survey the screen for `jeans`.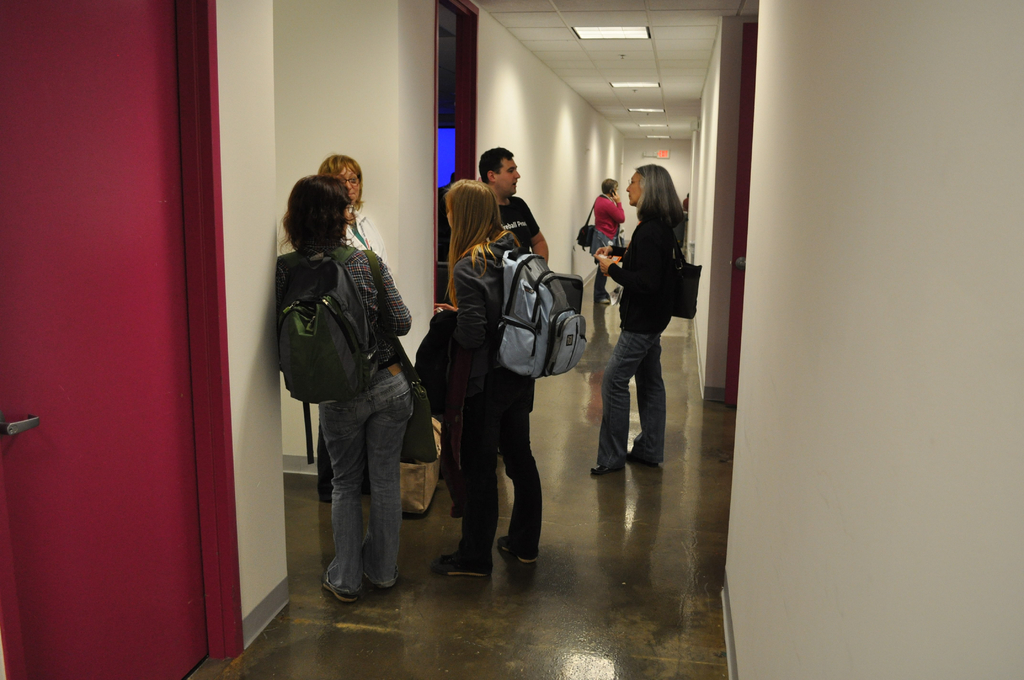
Survey found: {"x1": 588, "y1": 261, "x2": 609, "y2": 301}.
